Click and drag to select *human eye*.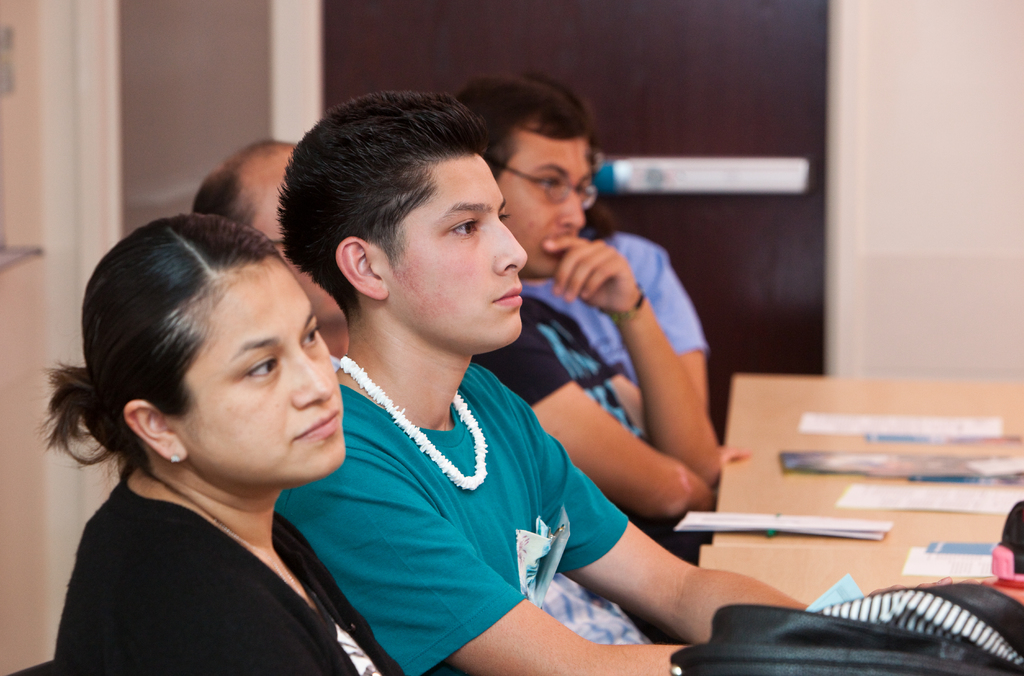
Selection: left=449, top=216, right=484, bottom=241.
